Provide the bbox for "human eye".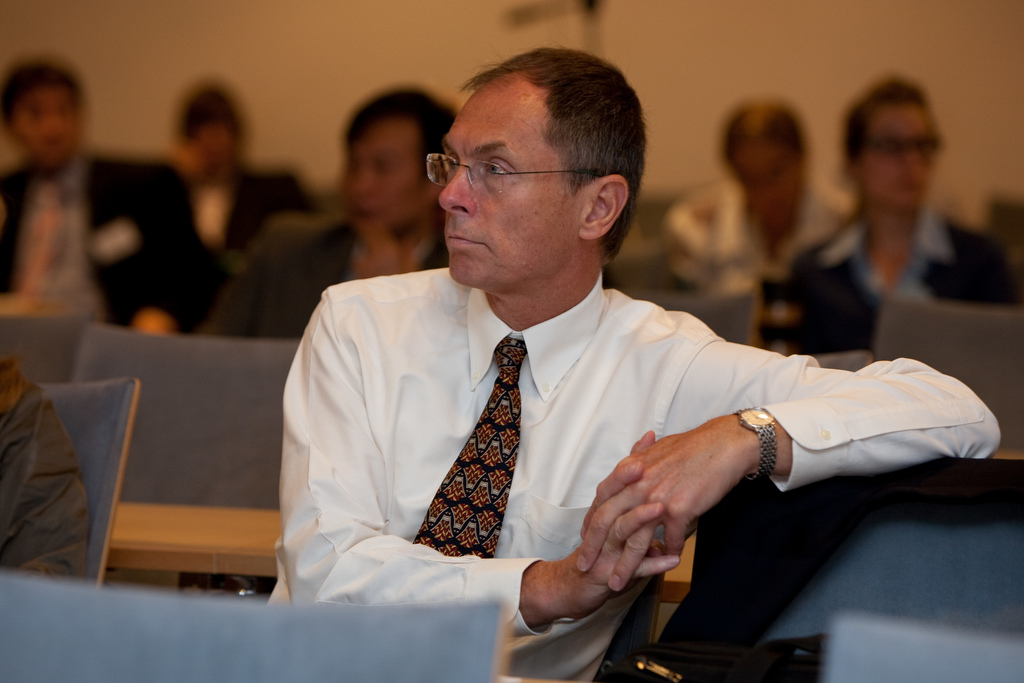
<box>439,152,461,174</box>.
